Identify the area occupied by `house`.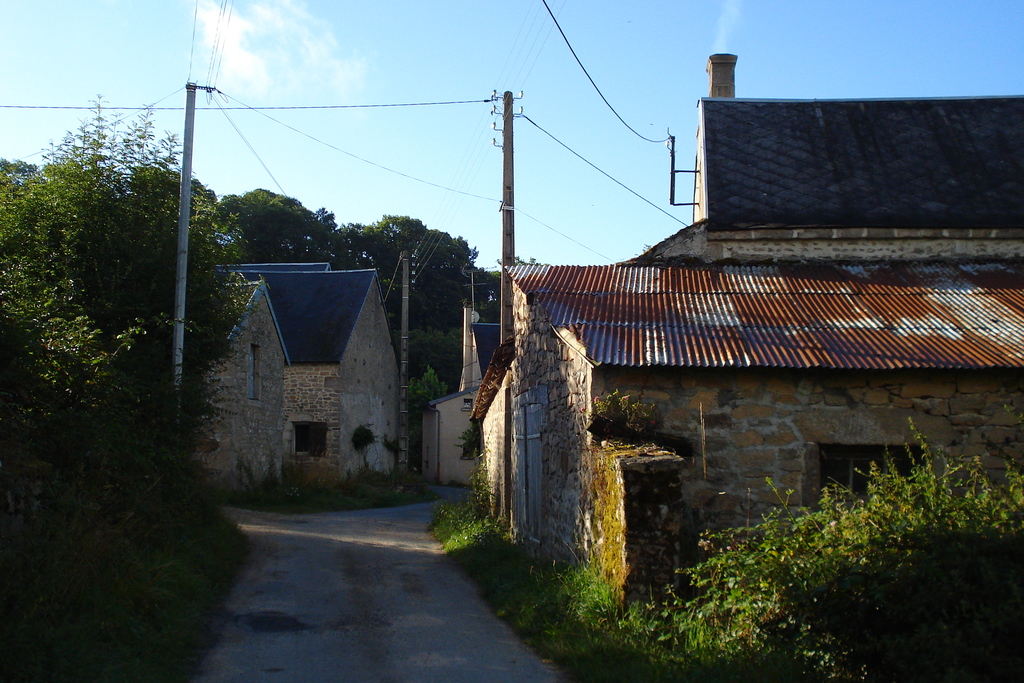
Area: 199:230:438:506.
